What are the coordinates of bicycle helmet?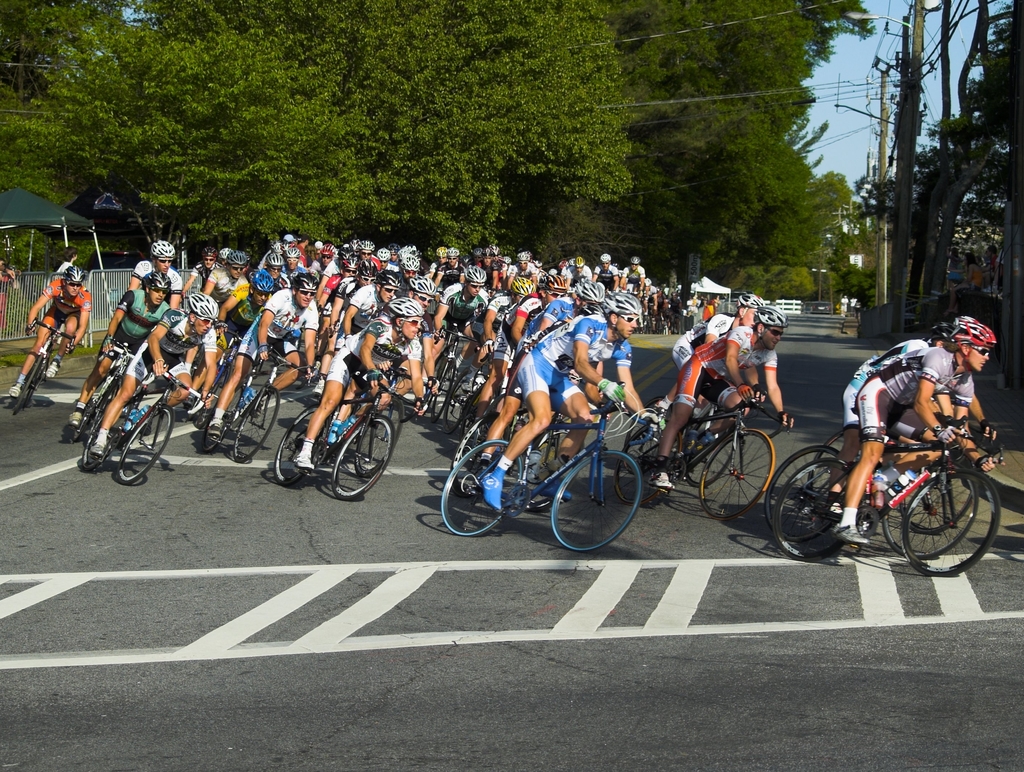
rect(956, 318, 995, 346).
